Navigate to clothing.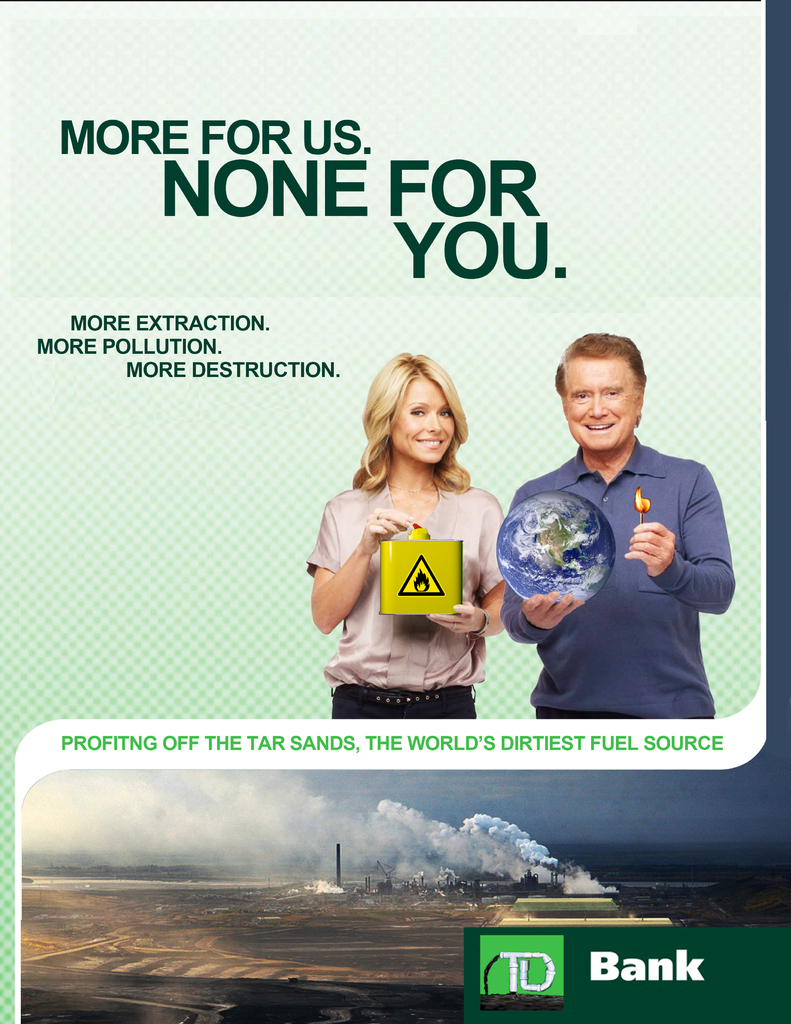
Navigation target: 314,472,513,726.
